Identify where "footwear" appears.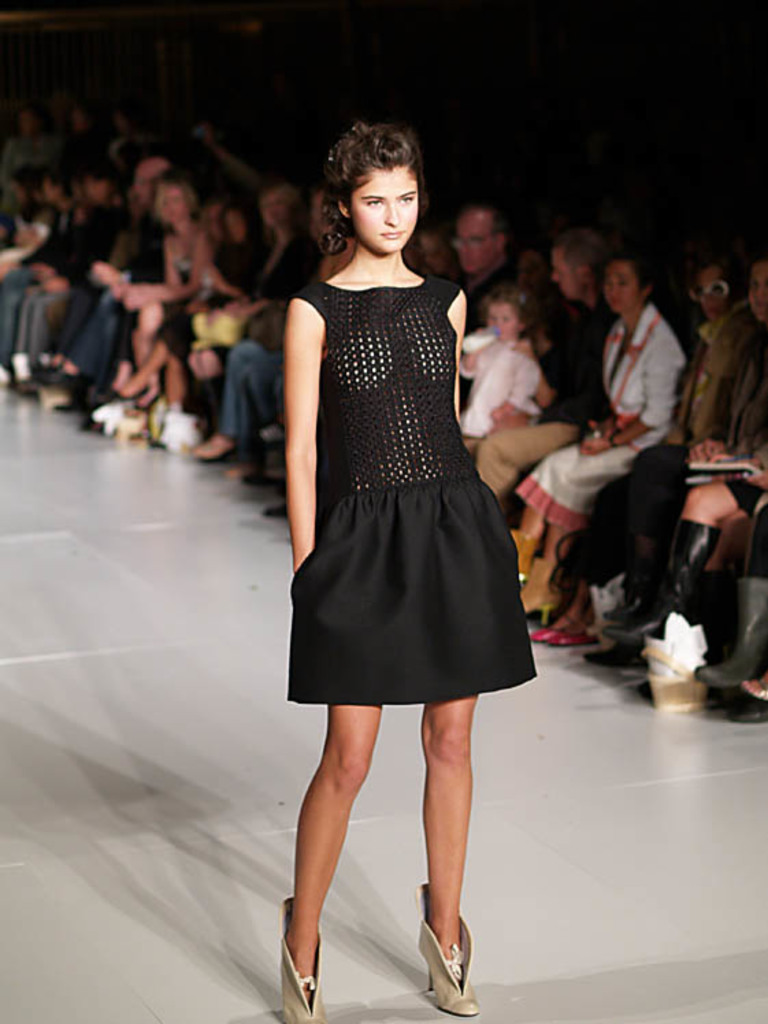
Appears at rect(131, 385, 162, 409).
